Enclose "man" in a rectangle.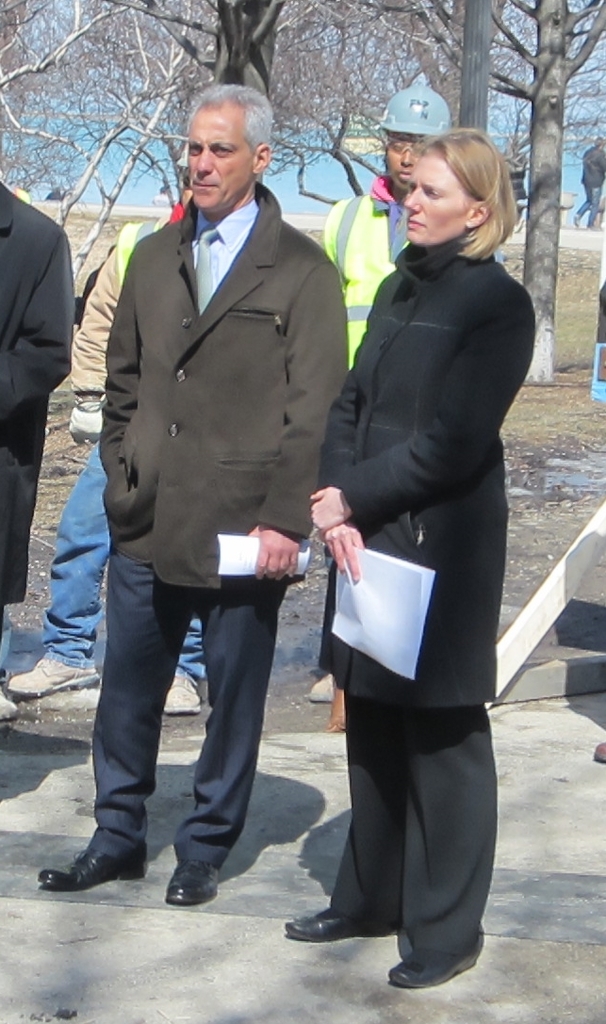
<bbox>37, 81, 352, 903</bbox>.
